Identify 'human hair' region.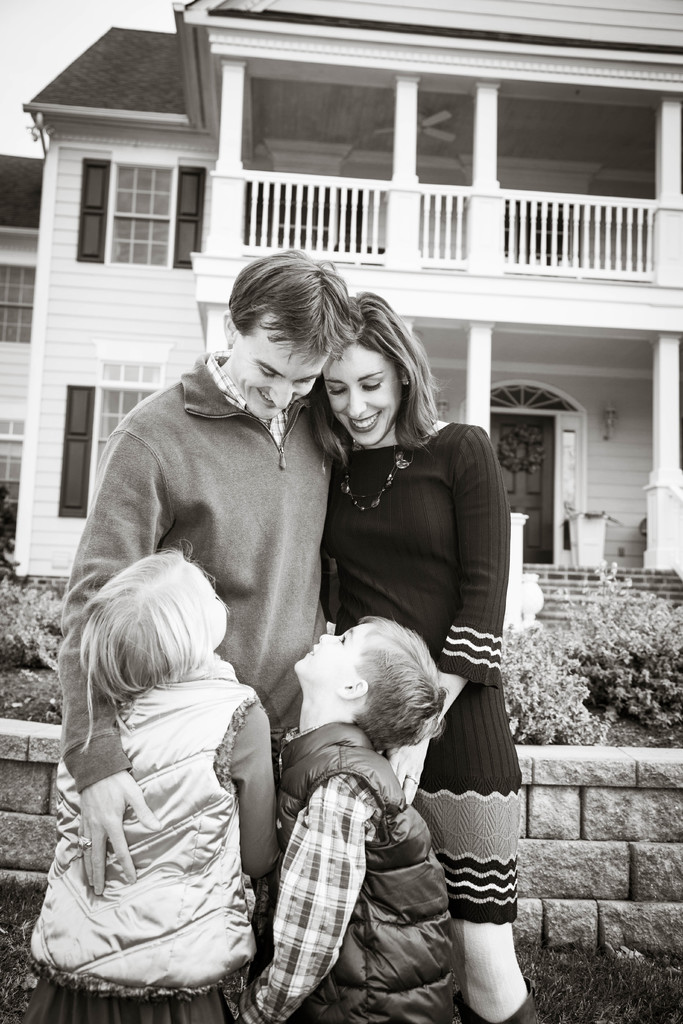
Region: BBox(226, 239, 362, 373).
